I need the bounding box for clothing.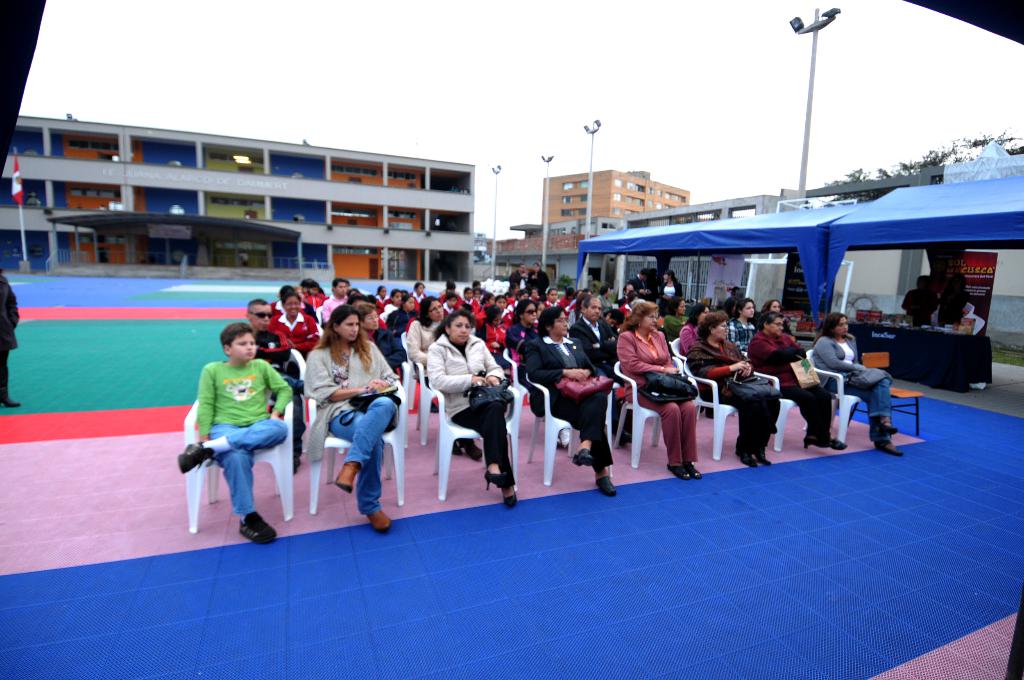
Here it is: <region>253, 328, 304, 458</region>.
